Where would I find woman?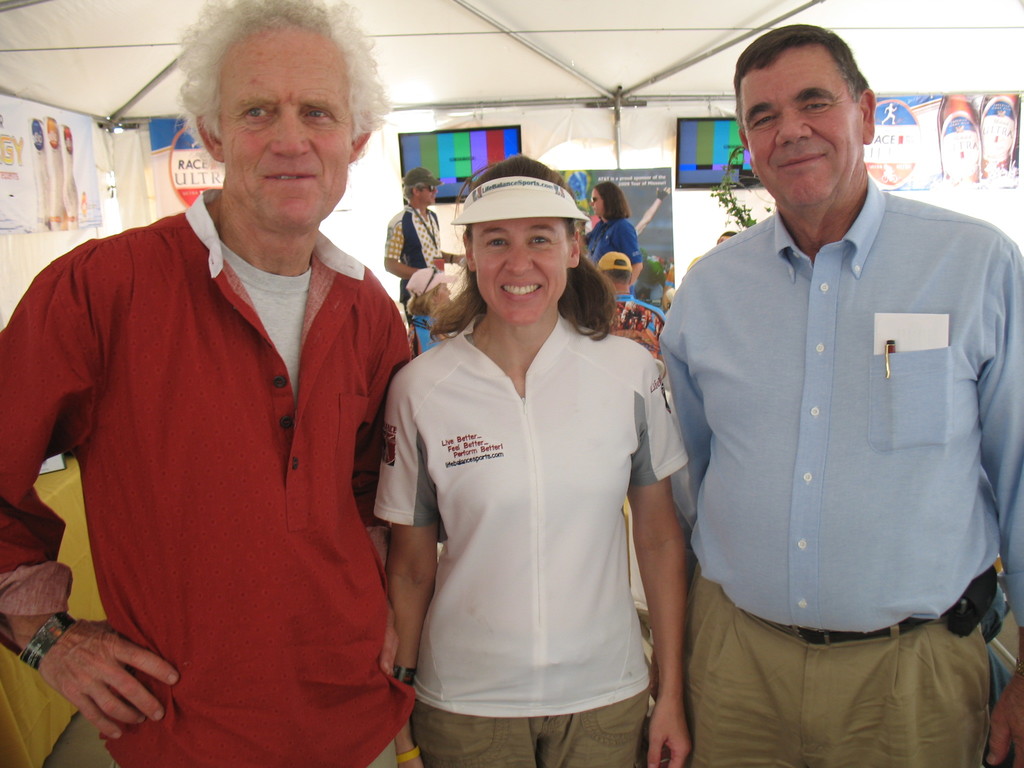
At bbox(403, 264, 472, 362).
